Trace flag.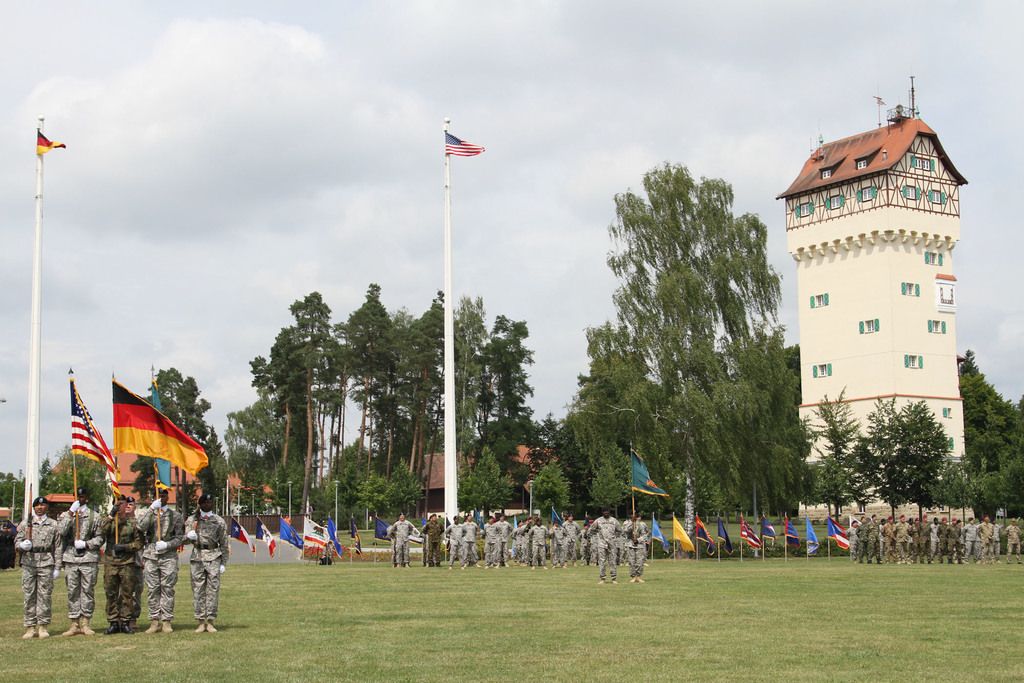
Traced to detection(260, 524, 275, 559).
